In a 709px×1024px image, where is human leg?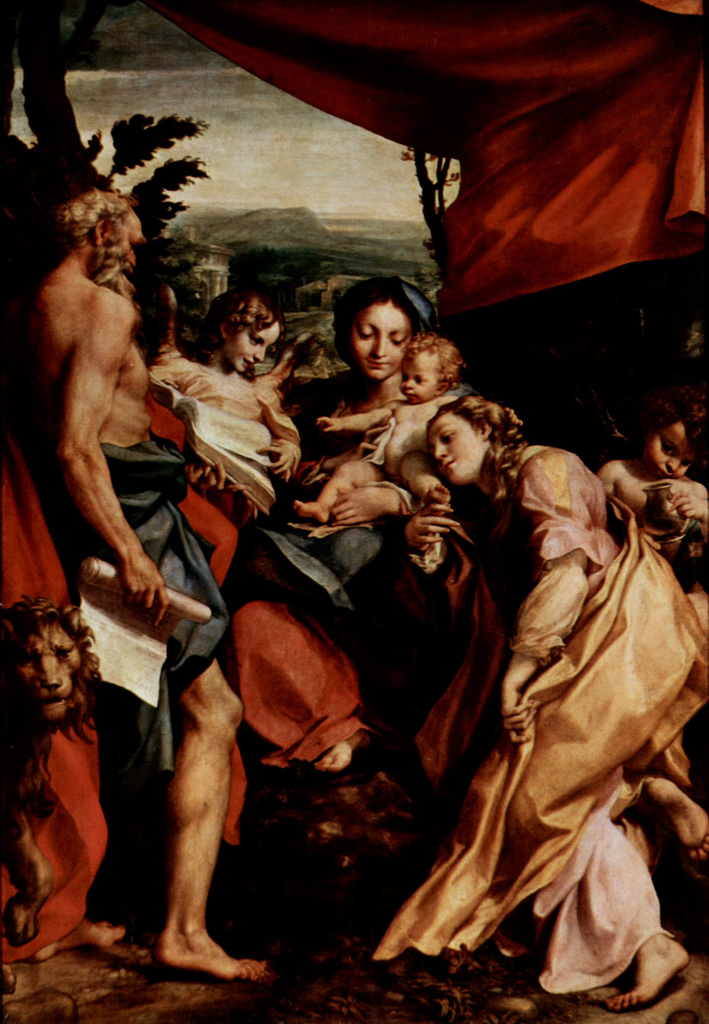
[x1=83, y1=438, x2=279, y2=979].
